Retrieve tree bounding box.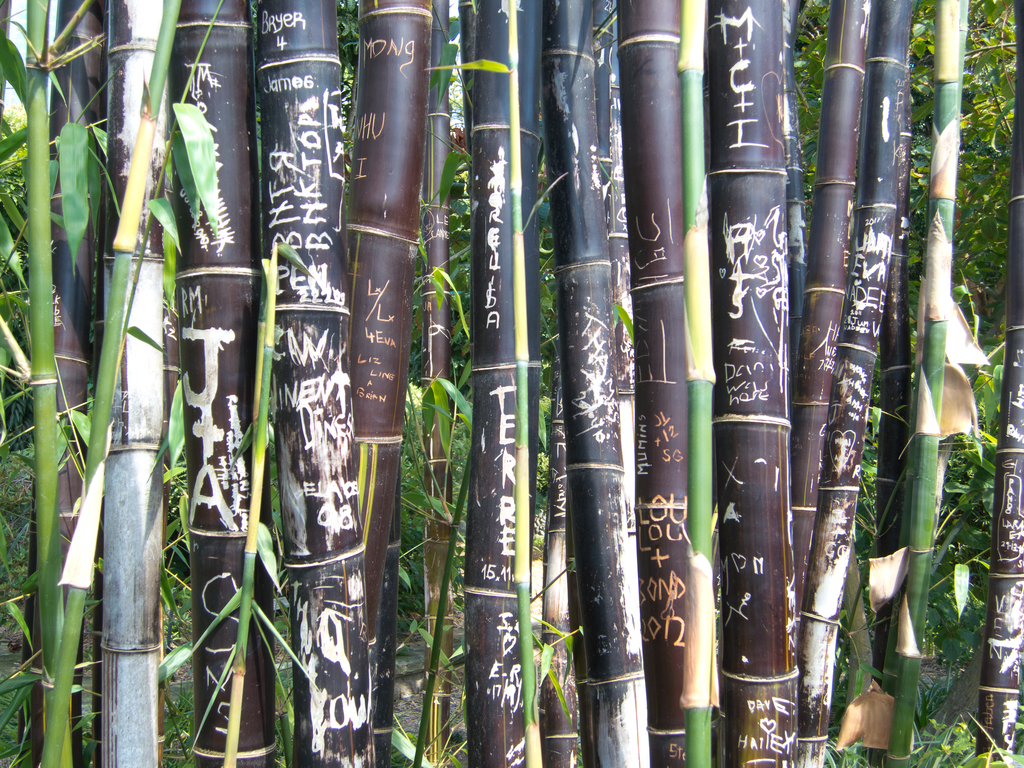
Bounding box: Rect(0, 0, 225, 767).
